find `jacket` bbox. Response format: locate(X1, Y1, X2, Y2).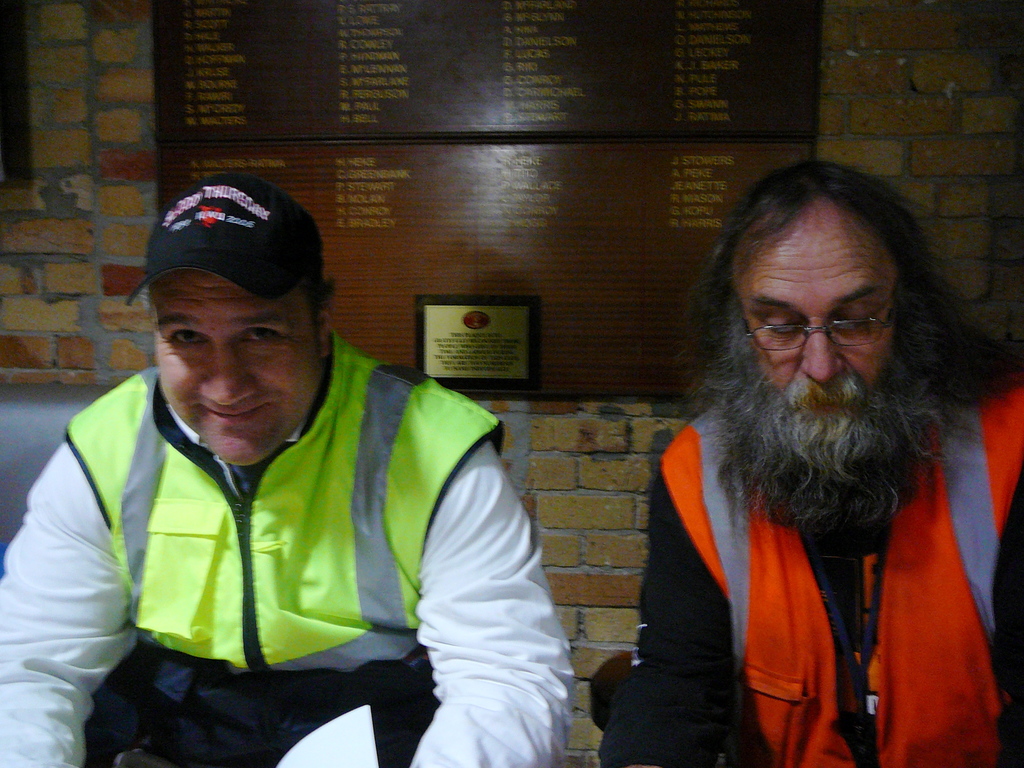
locate(66, 331, 505, 672).
